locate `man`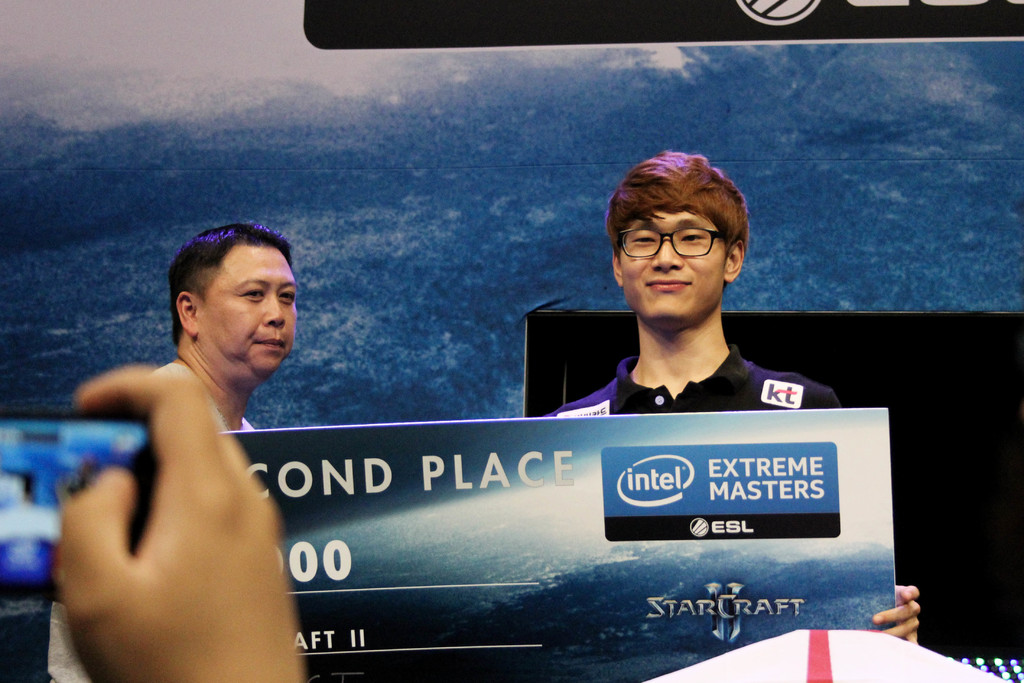
rect(529, 147, 927, 660)
